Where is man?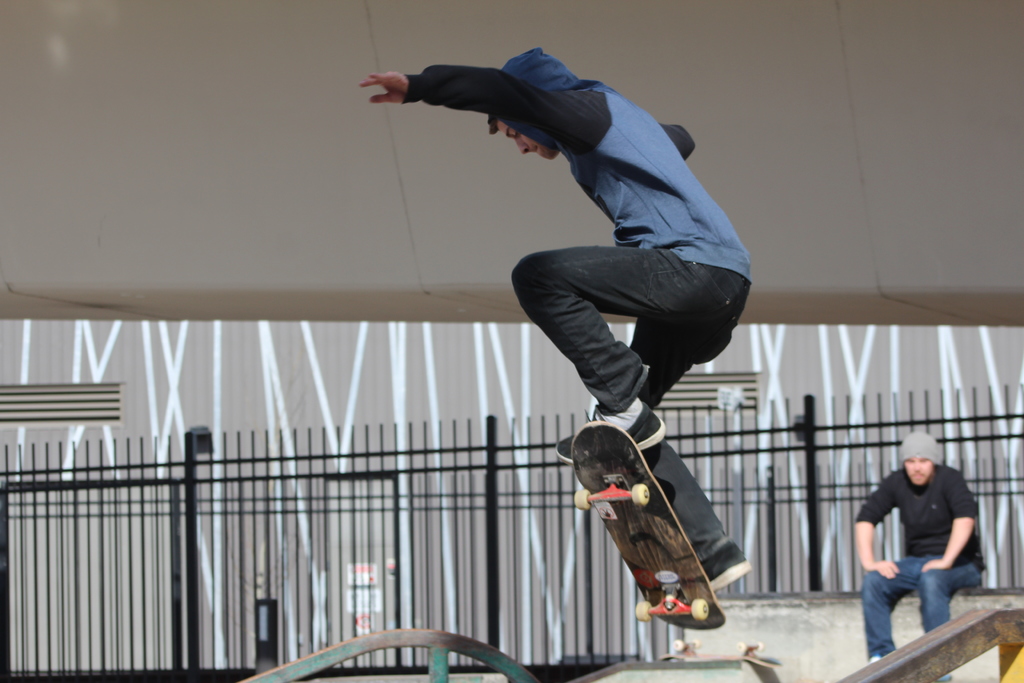
l=854, t=443, r=991, b=660.
